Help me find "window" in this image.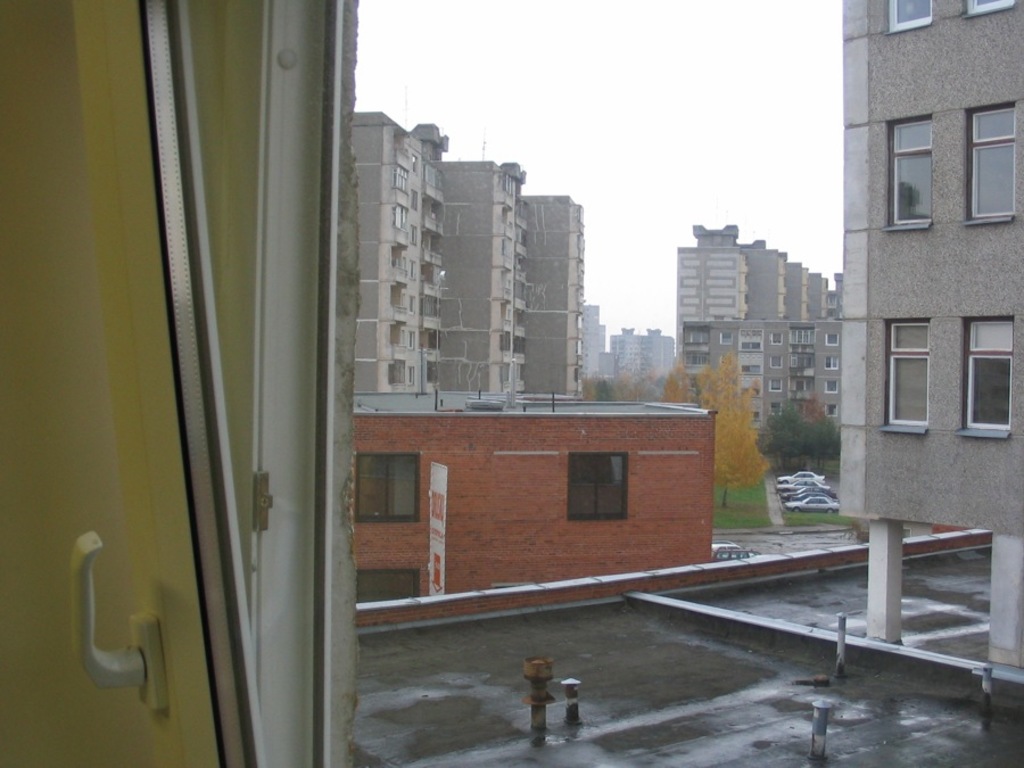
Found it: {"left": 957, "top": 317, "right": 1015, "bottom": 445}.
